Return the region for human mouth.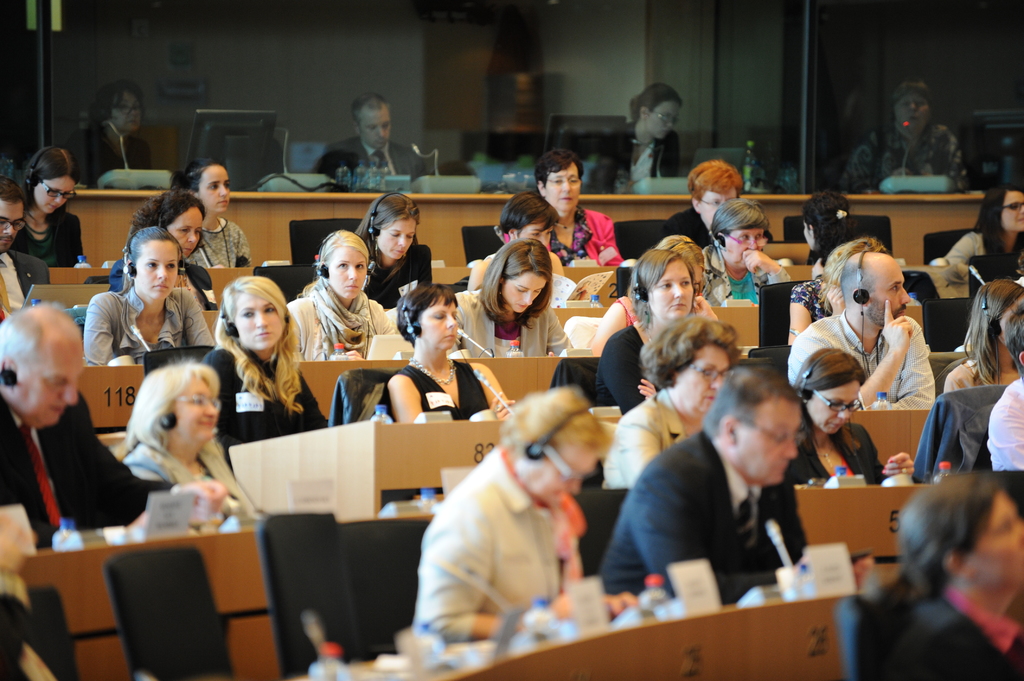
select_region(344, 280, 362, 291).
